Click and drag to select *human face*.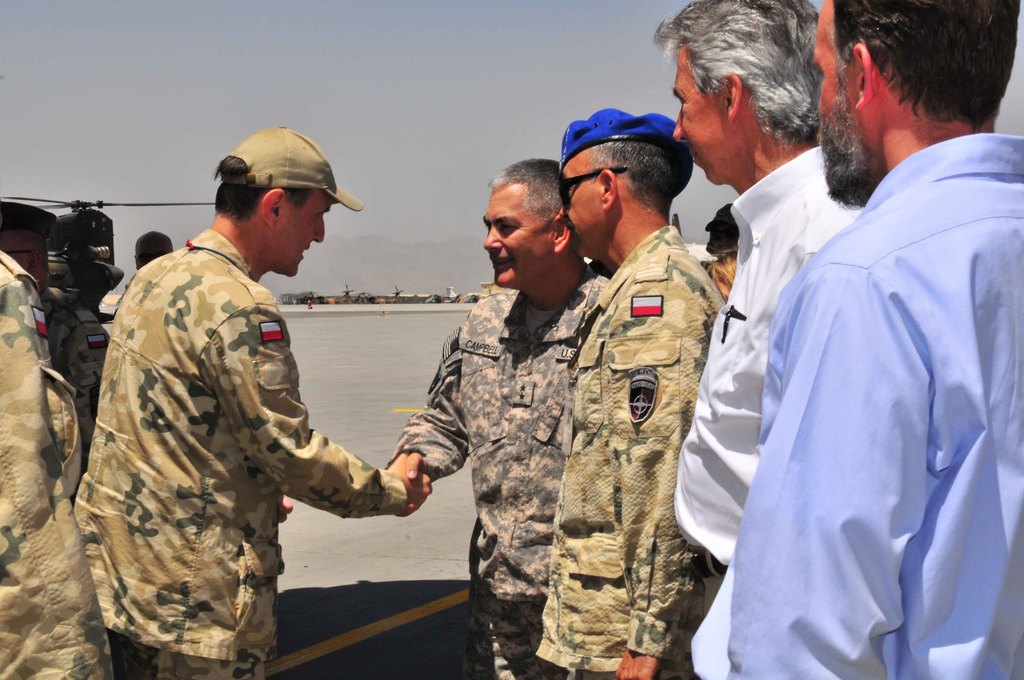
Selection: (560,145,611,255).
